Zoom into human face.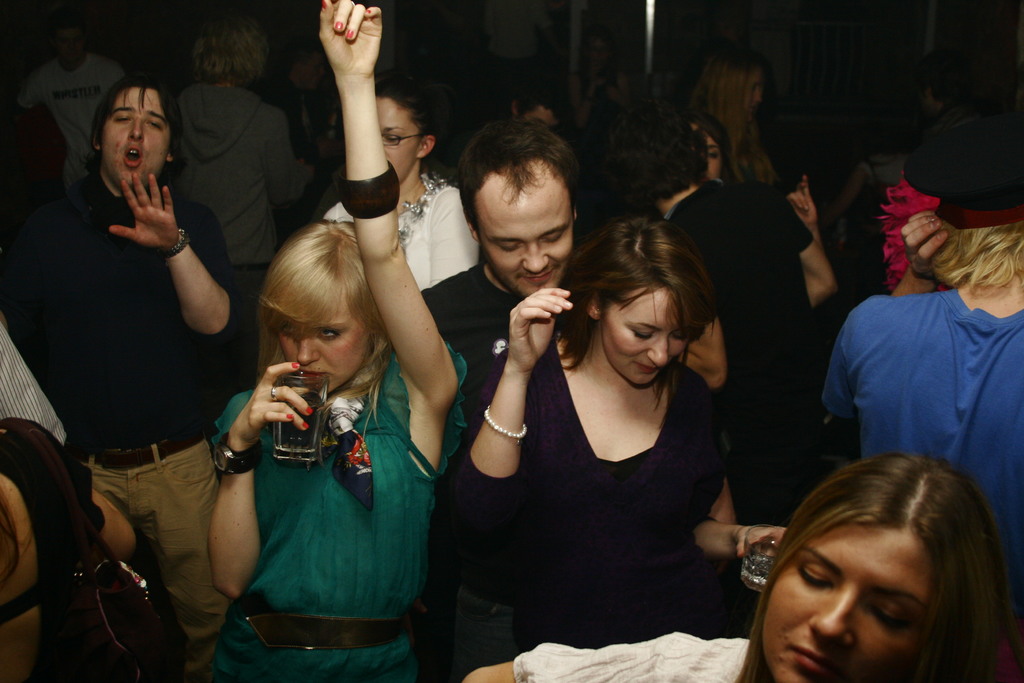
Zoom target: [left=521, top=105, right=559, bottom=126].
